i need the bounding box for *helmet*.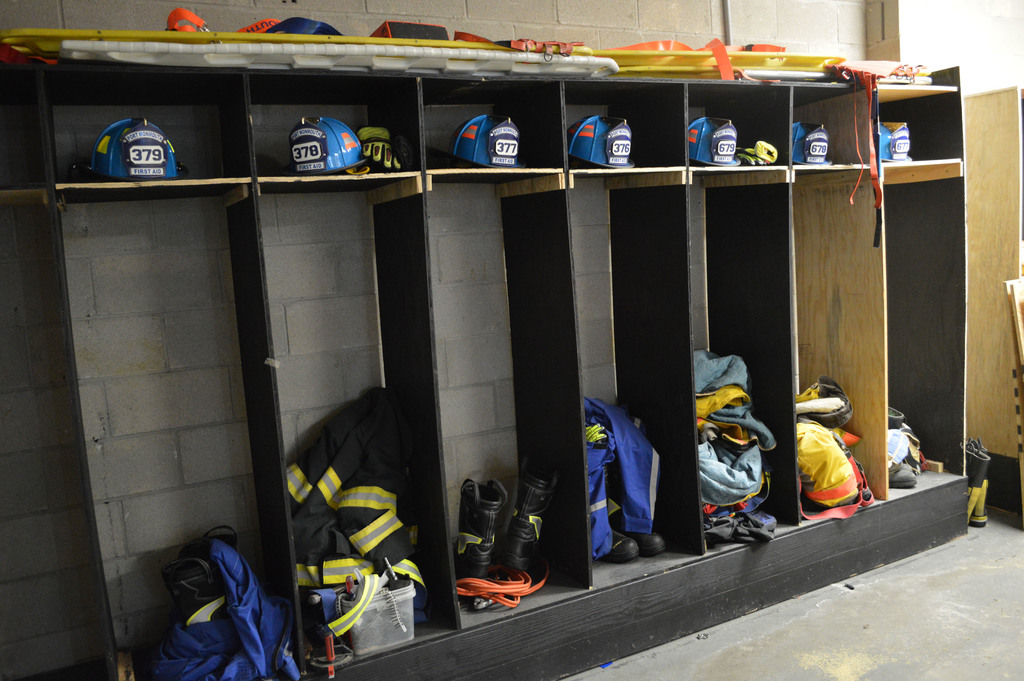
Here it is: crop(92, 115, 185, 176).
